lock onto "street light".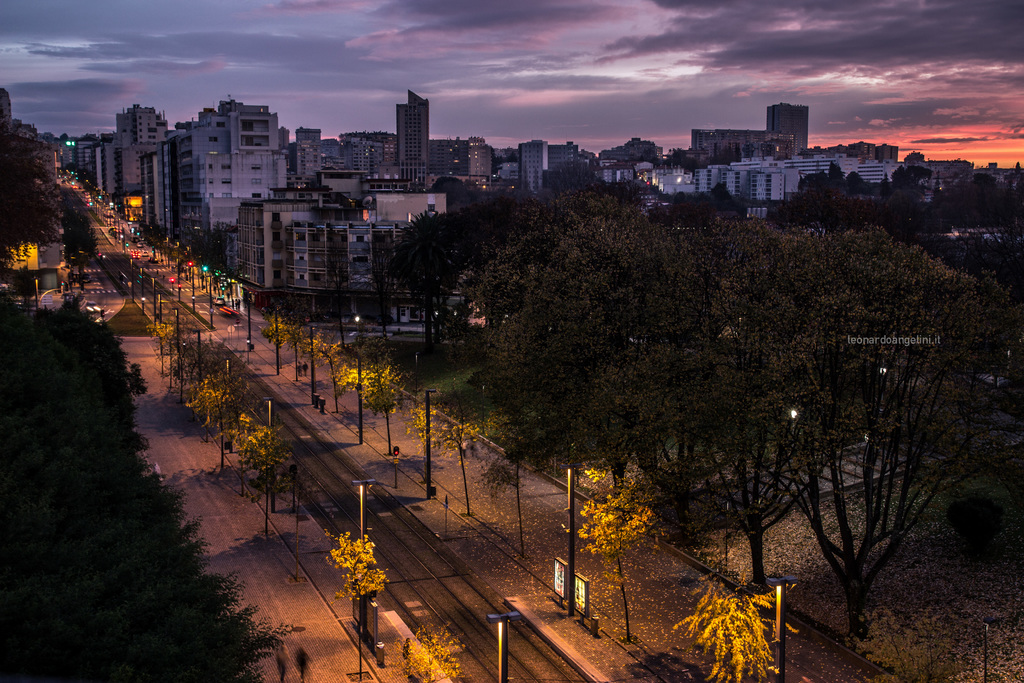
Locked: rect(172, 308, 184, 397).
